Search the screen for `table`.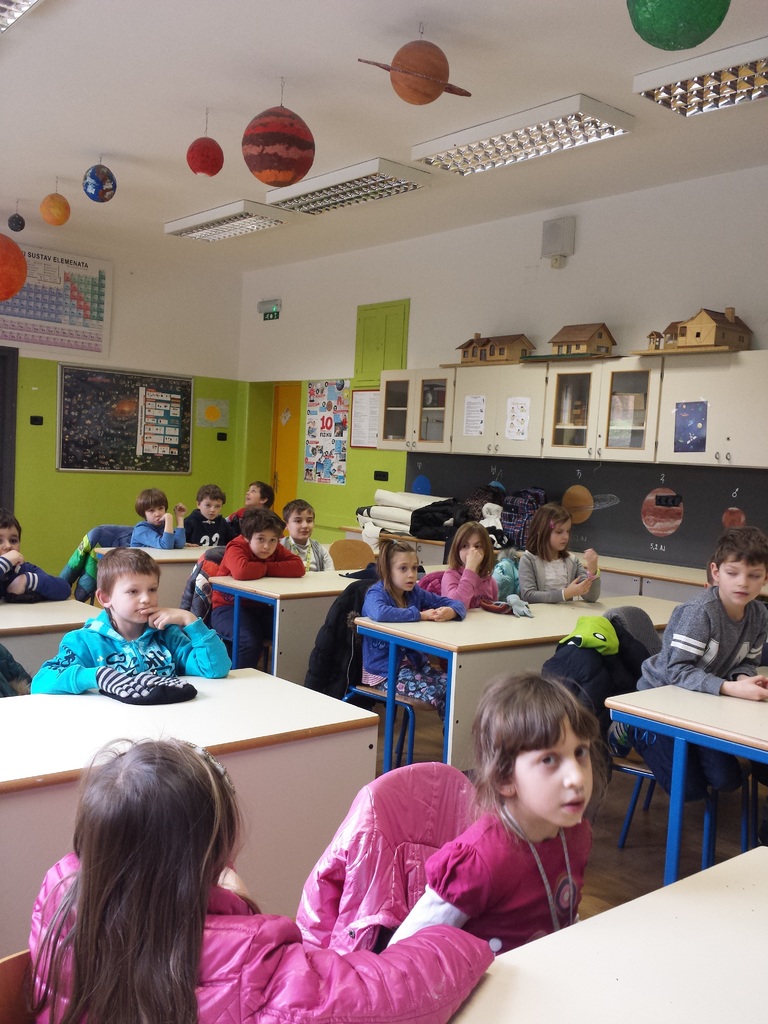
Found at select_region(2, 598, 103, 680).
